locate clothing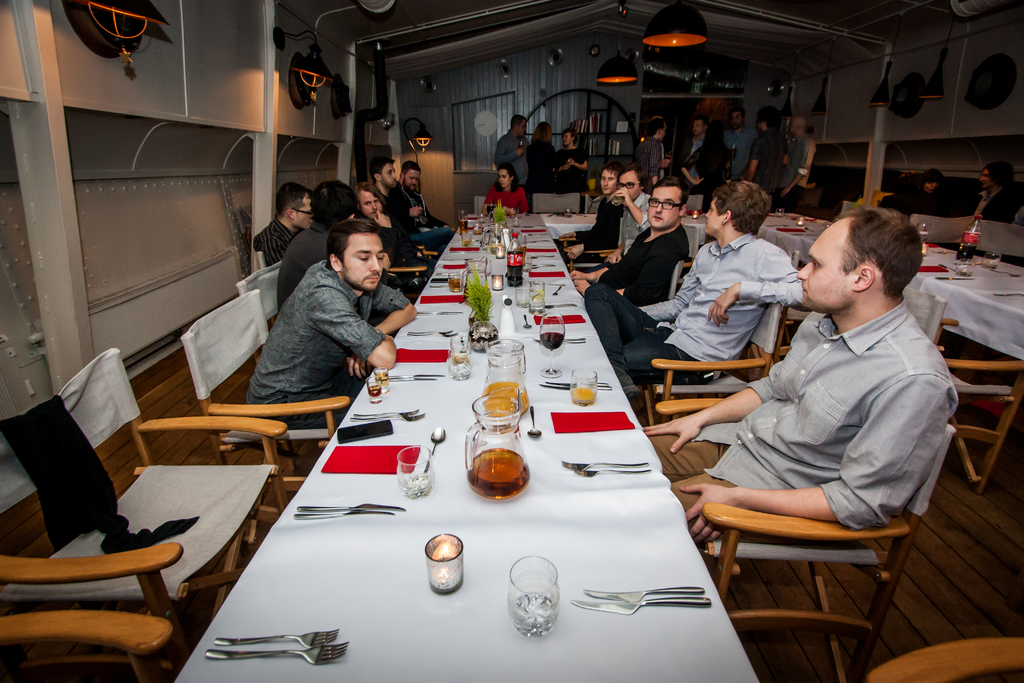
bbox=(480, 185, 525, 216)
